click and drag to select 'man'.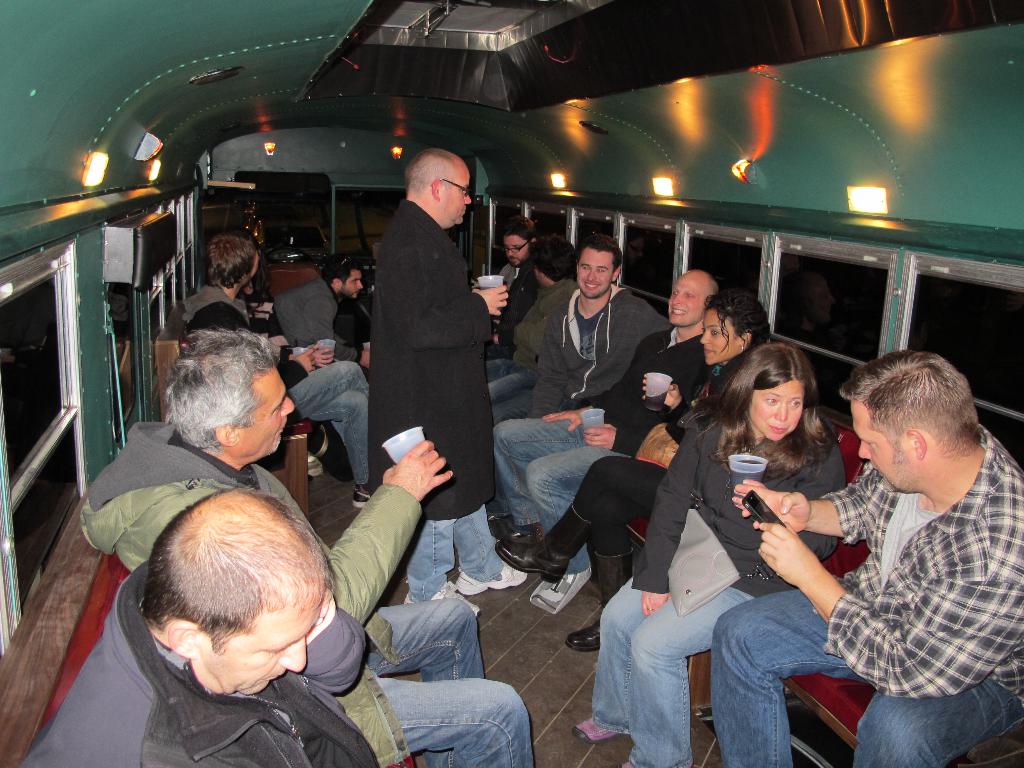
Selection: bbox(367, 148, 535, 616).
